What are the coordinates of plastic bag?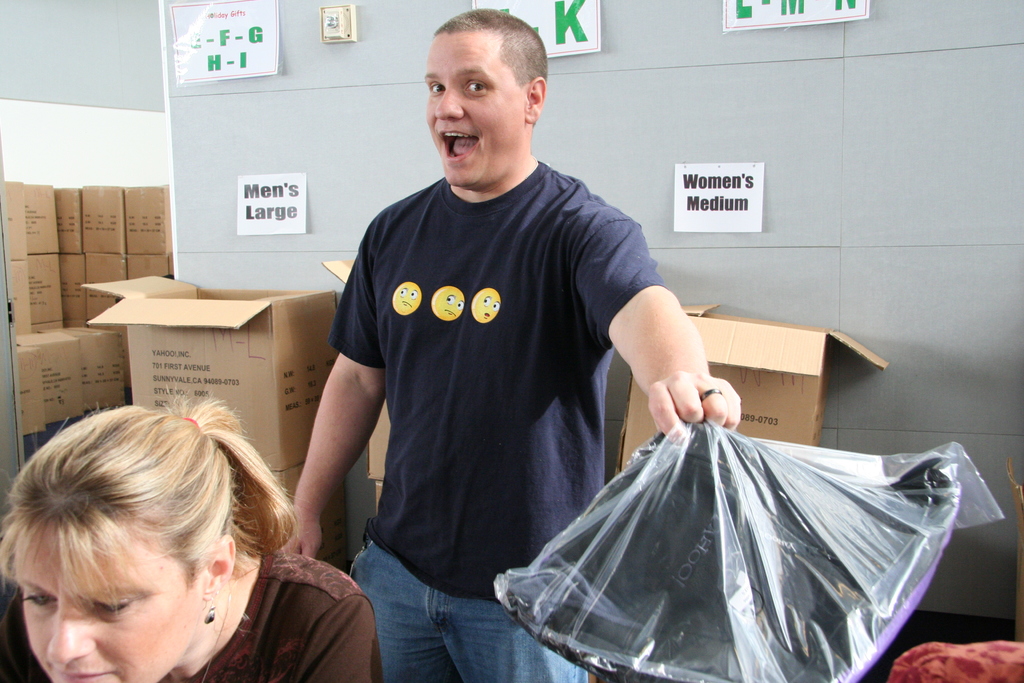
(492, 409, 1007, 682).
